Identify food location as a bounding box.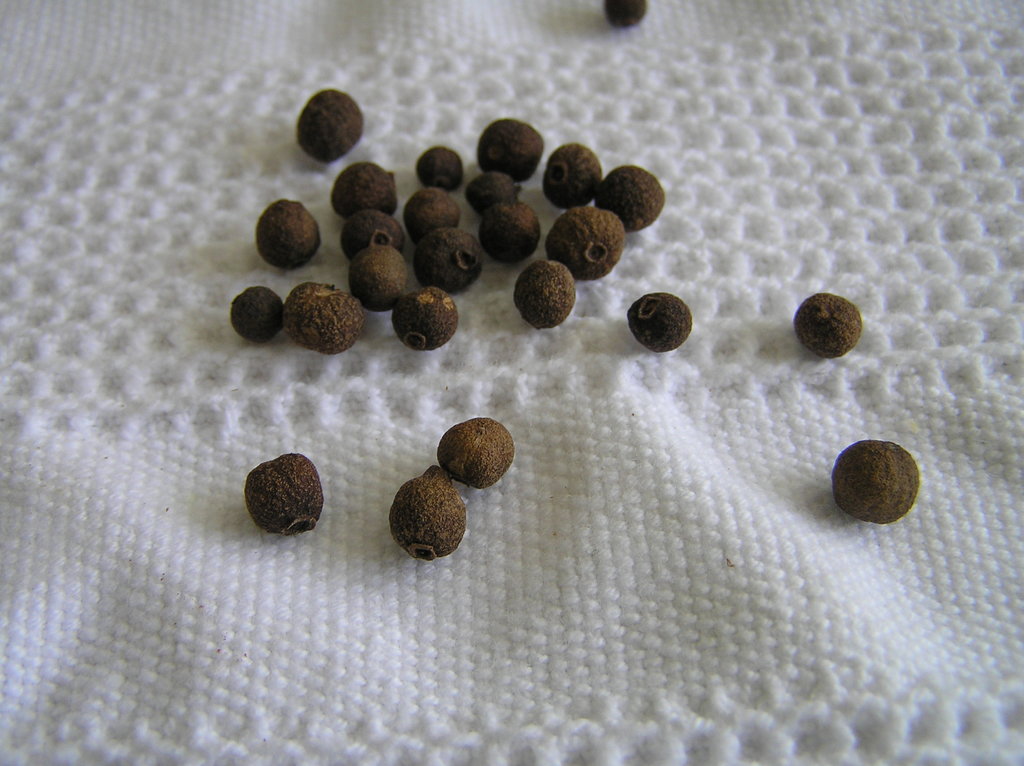
locate(348, 247, 410, 317).
